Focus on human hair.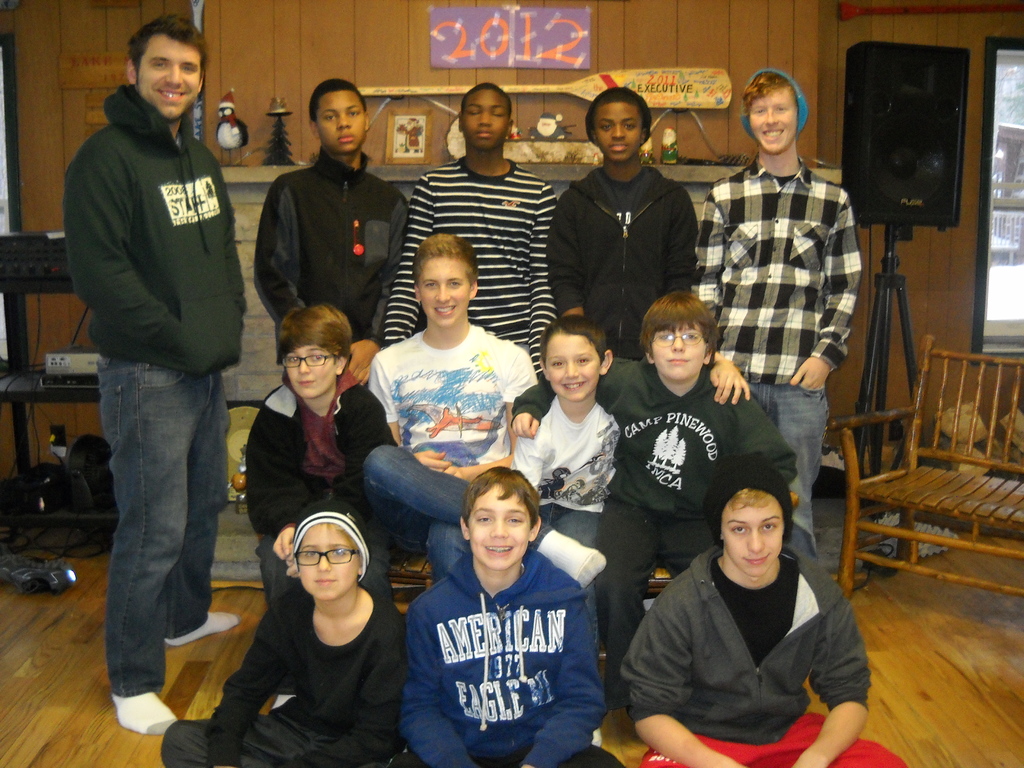
Focused at 728, 490, 778, 513.
